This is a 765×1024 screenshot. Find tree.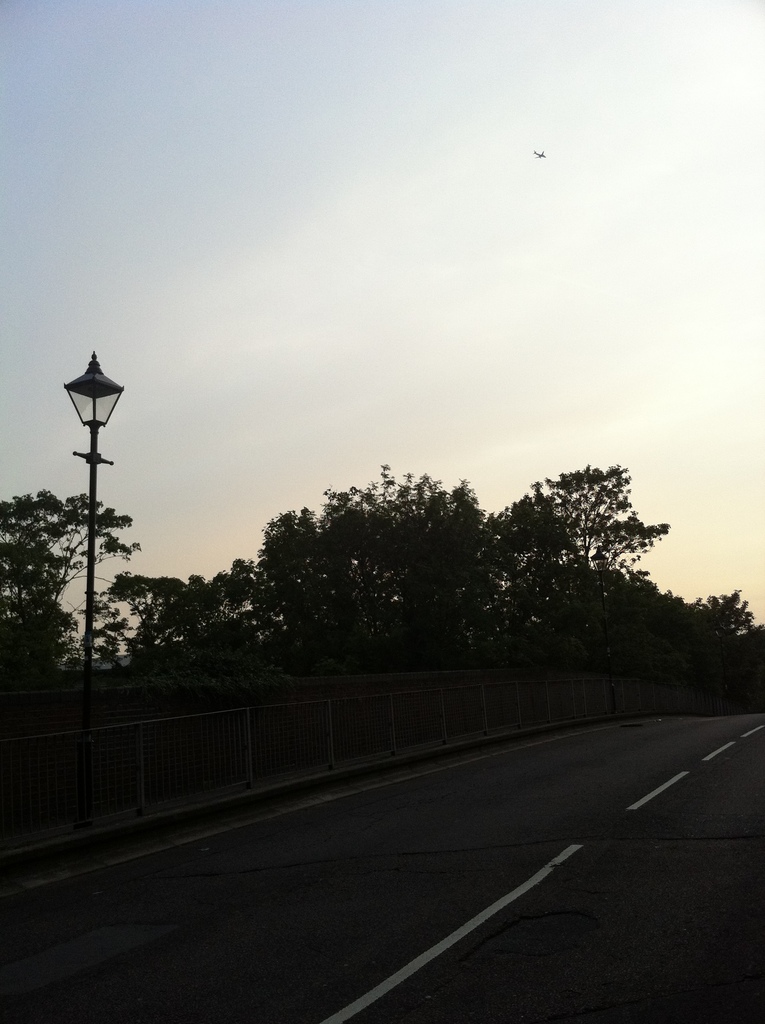
Bounding box: 259 460 507 680.
